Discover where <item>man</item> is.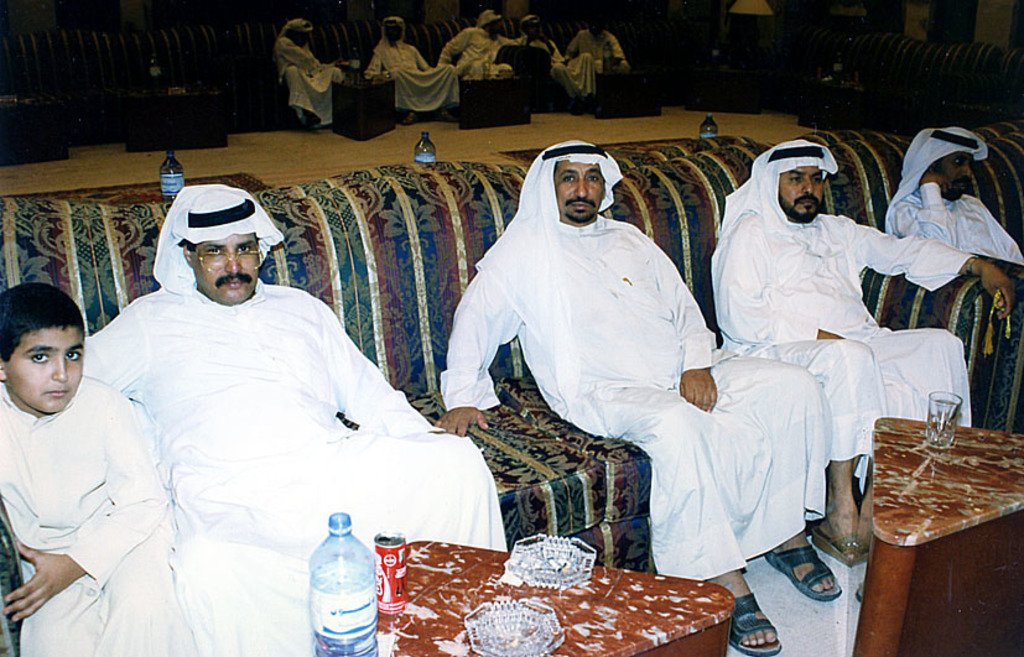
Discovered at box=[560, 11, 629, 64].
